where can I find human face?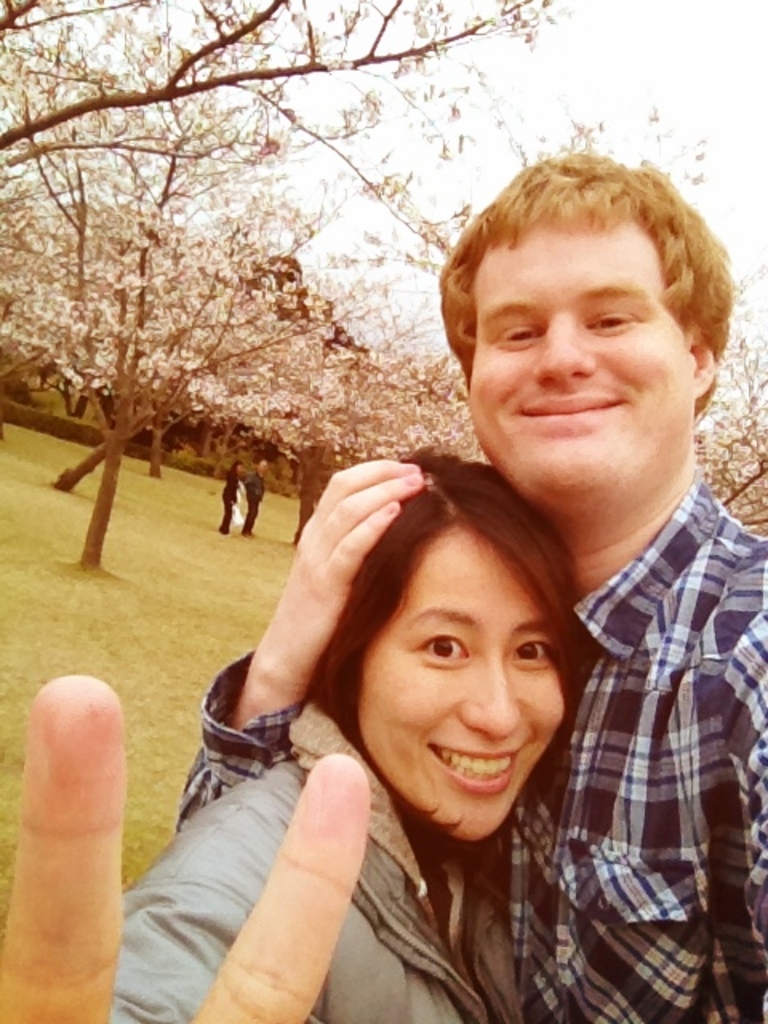
You can find it at BBox(459, 216, 699, 533).
